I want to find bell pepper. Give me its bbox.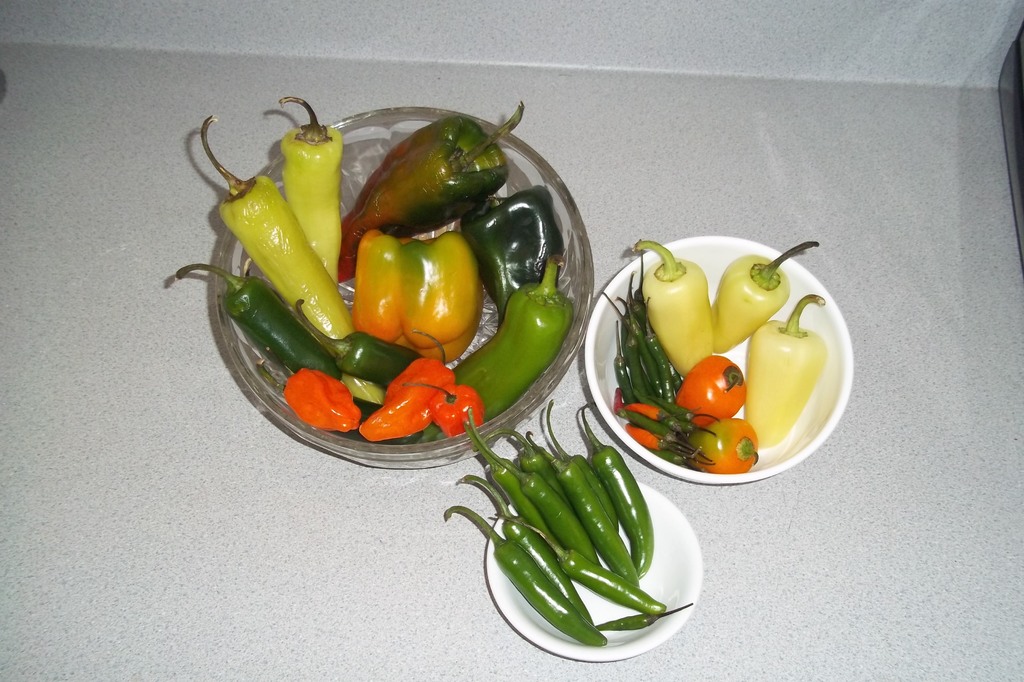
bbox(404, 380, 487, 437).
